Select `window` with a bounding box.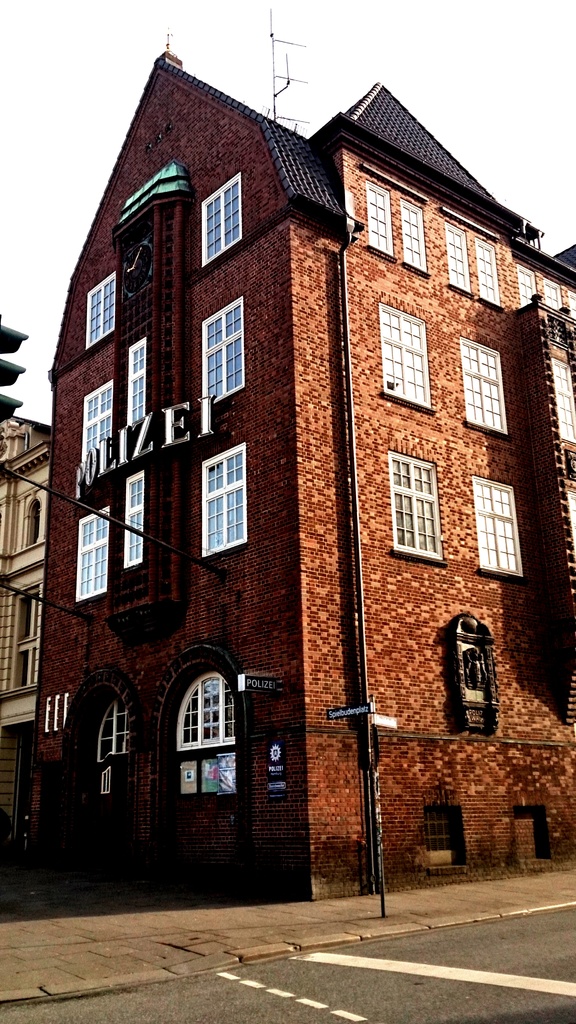
left=86, top=269, right=116, bottom=348.
